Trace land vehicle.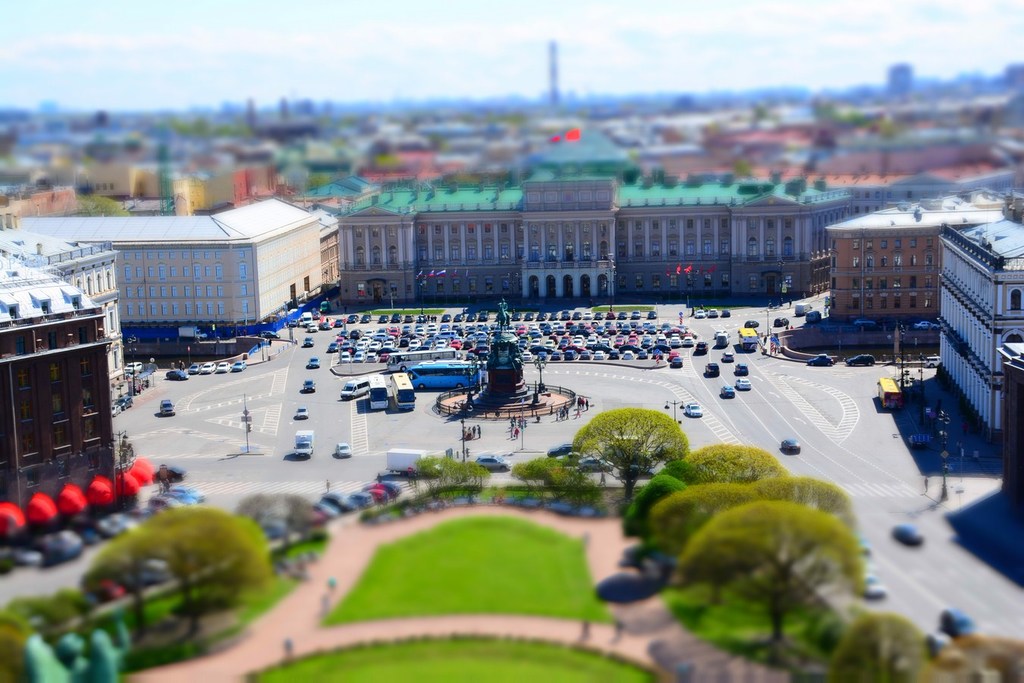
Traced to (302,311,312,323).
